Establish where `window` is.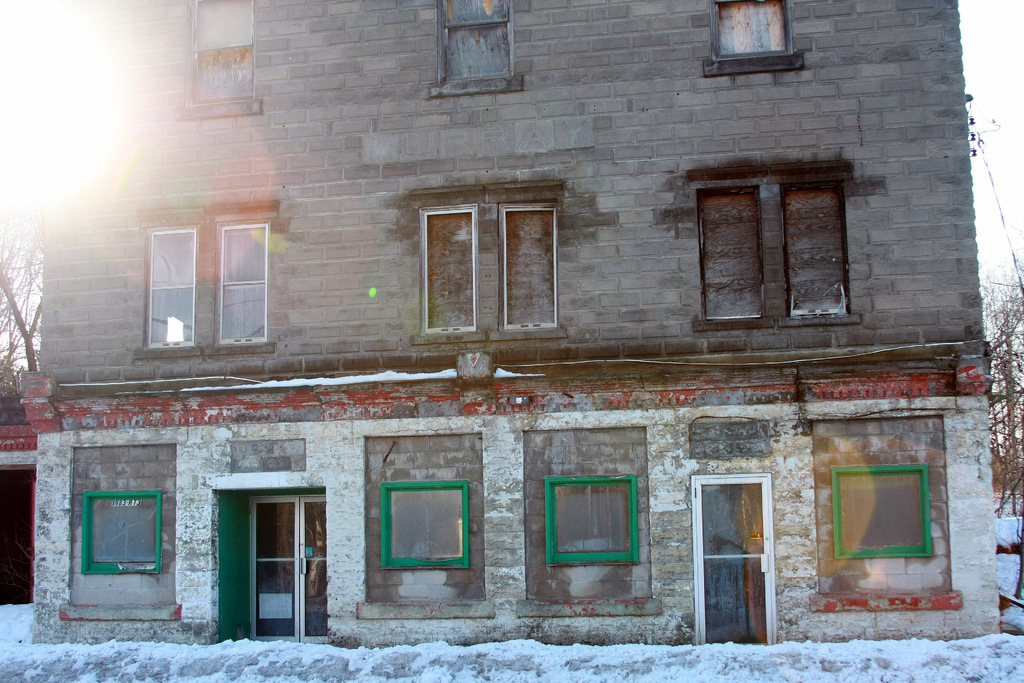
Established at crop(382, 483, 471, 563).
